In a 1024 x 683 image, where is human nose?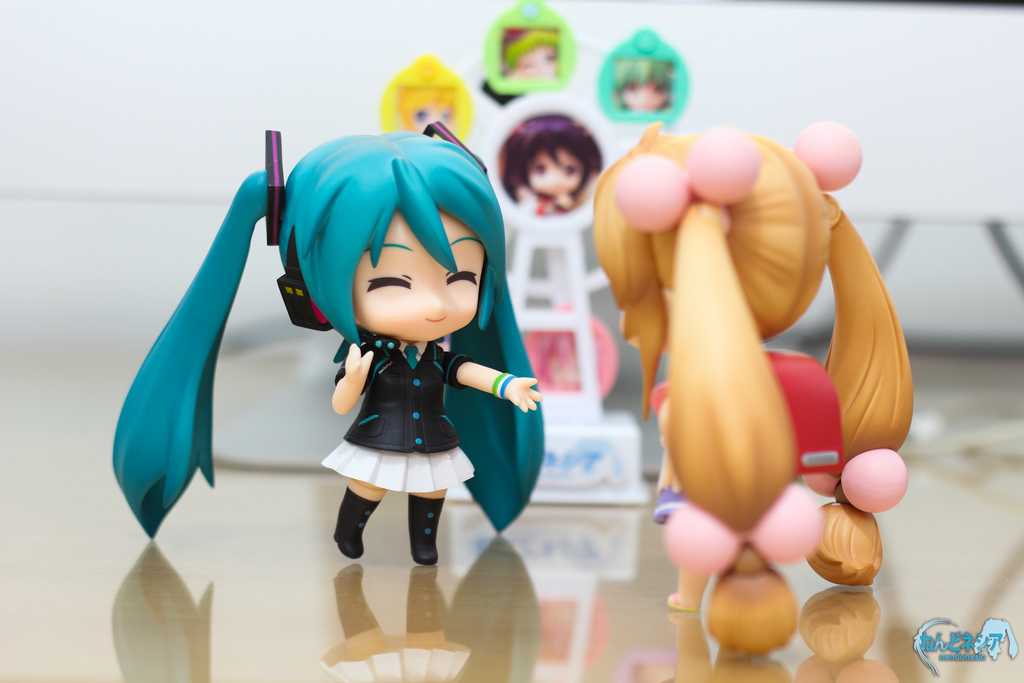
bbox=(426, 289, 445, 309).
